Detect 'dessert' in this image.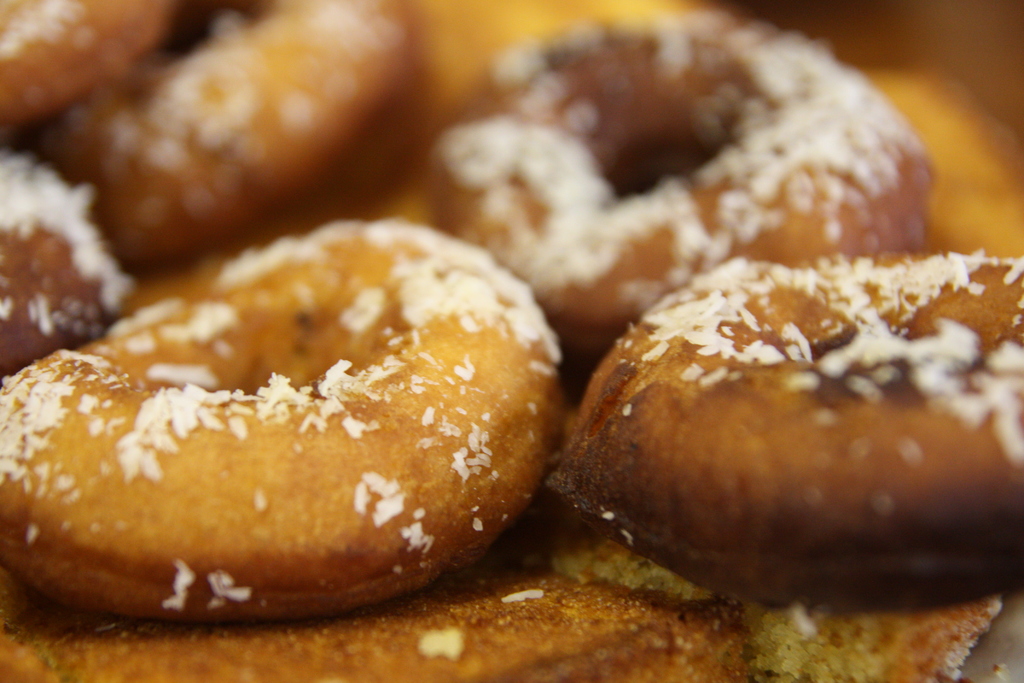
Detection: region(0, 144, 125, 375).
